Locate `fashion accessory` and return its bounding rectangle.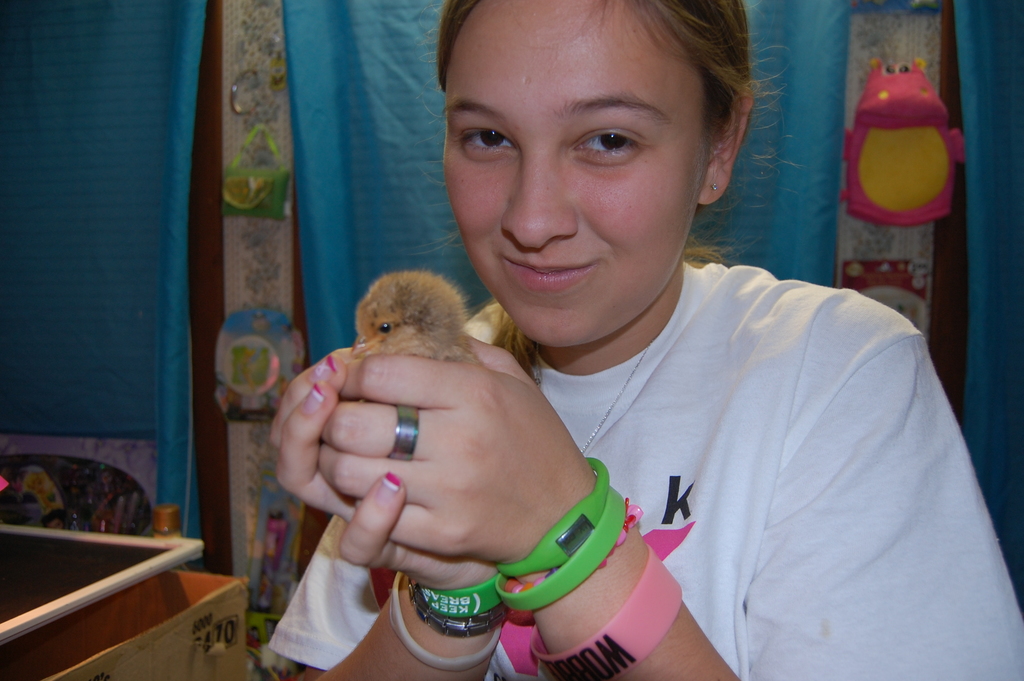
BBox(390, 574, 509, 666).
